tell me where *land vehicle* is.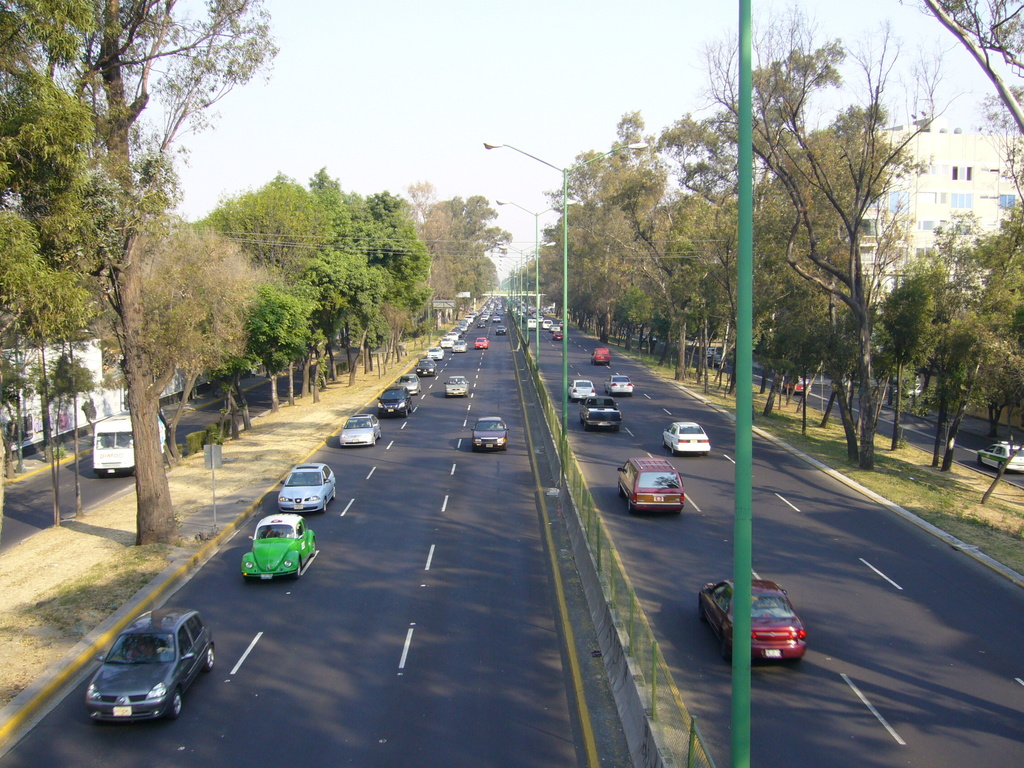
*land vehicle* is at 567, 375, 596, 404.
